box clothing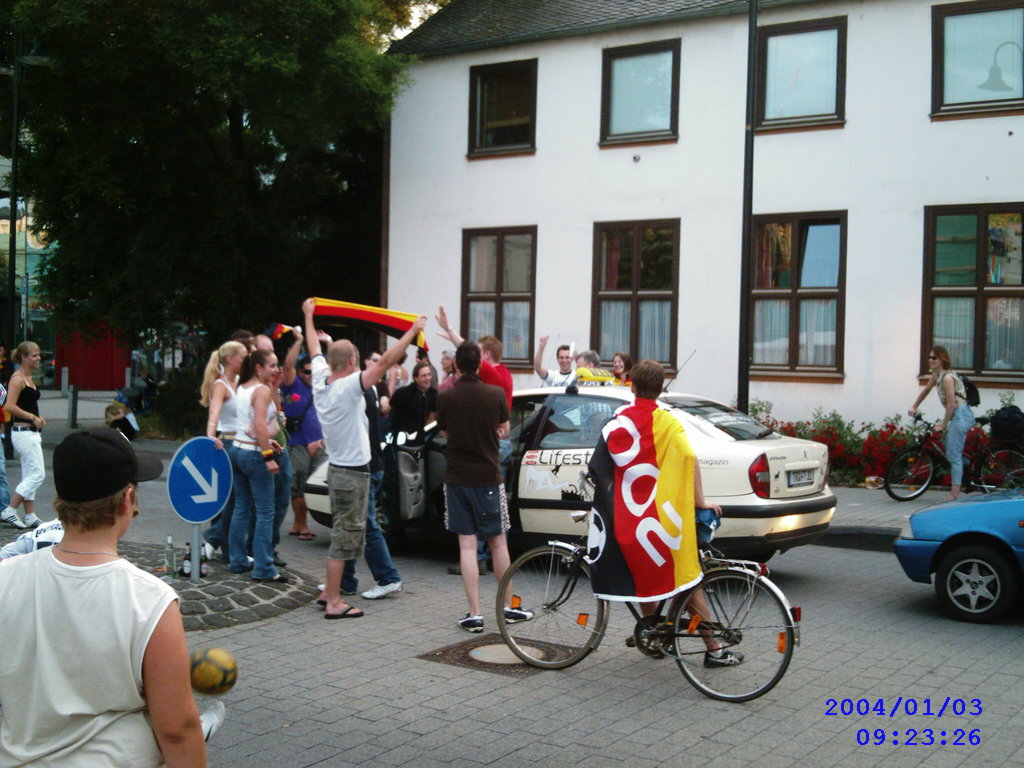
rect(534, 364, 591, 391)
